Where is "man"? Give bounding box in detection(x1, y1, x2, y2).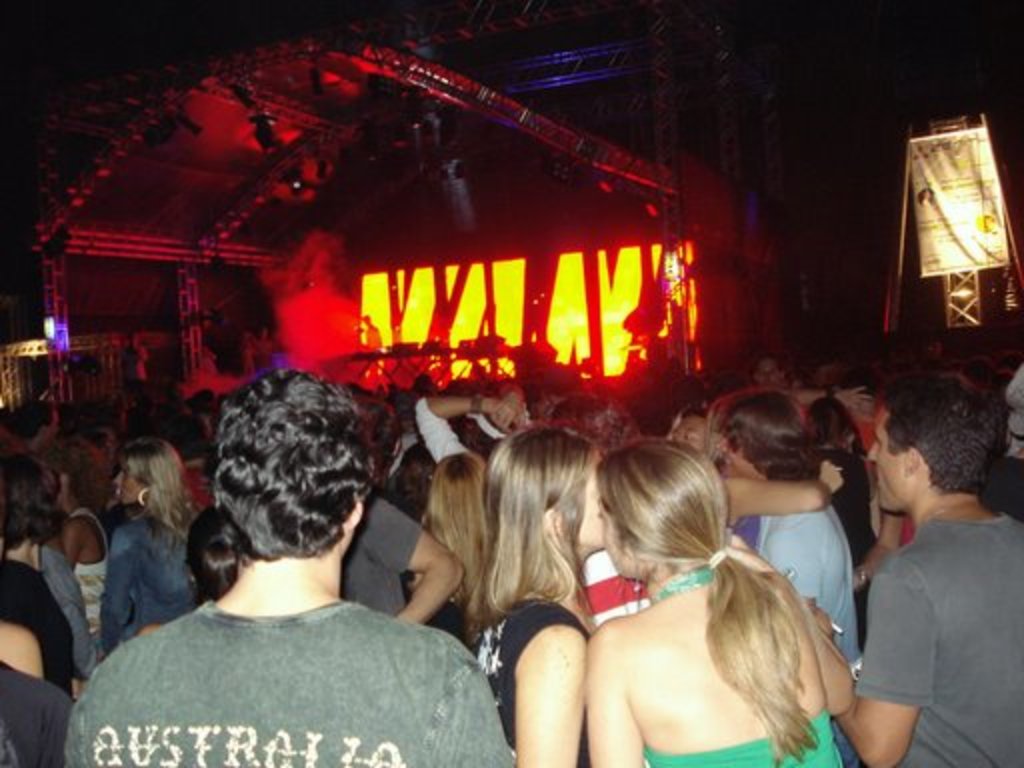
detection(412, 396, 530, 470).
